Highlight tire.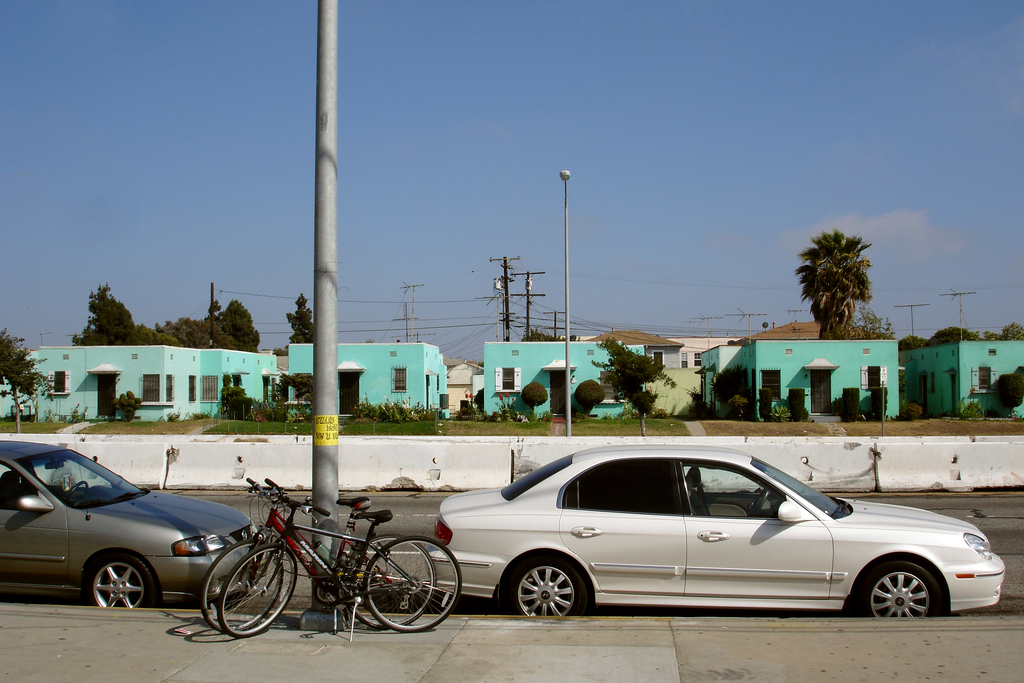
Highlighted region: x1=352 y1=532 x2=440 y2=628.
